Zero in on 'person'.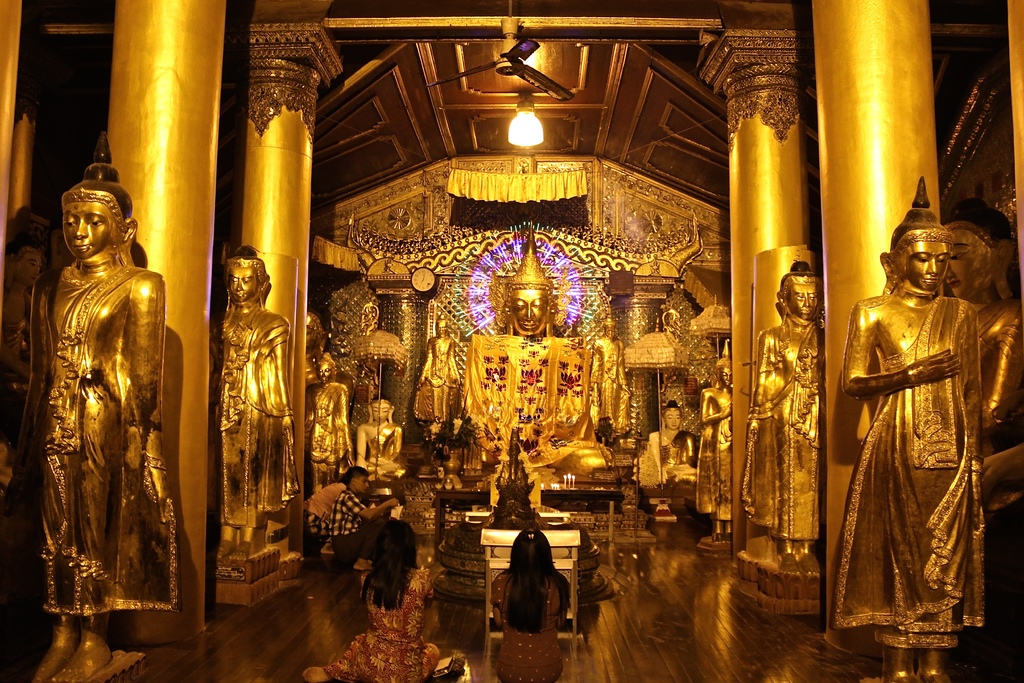
Zeroed in: {"left": 438, "top": 234, "right": 614, "bottom": 486}.
